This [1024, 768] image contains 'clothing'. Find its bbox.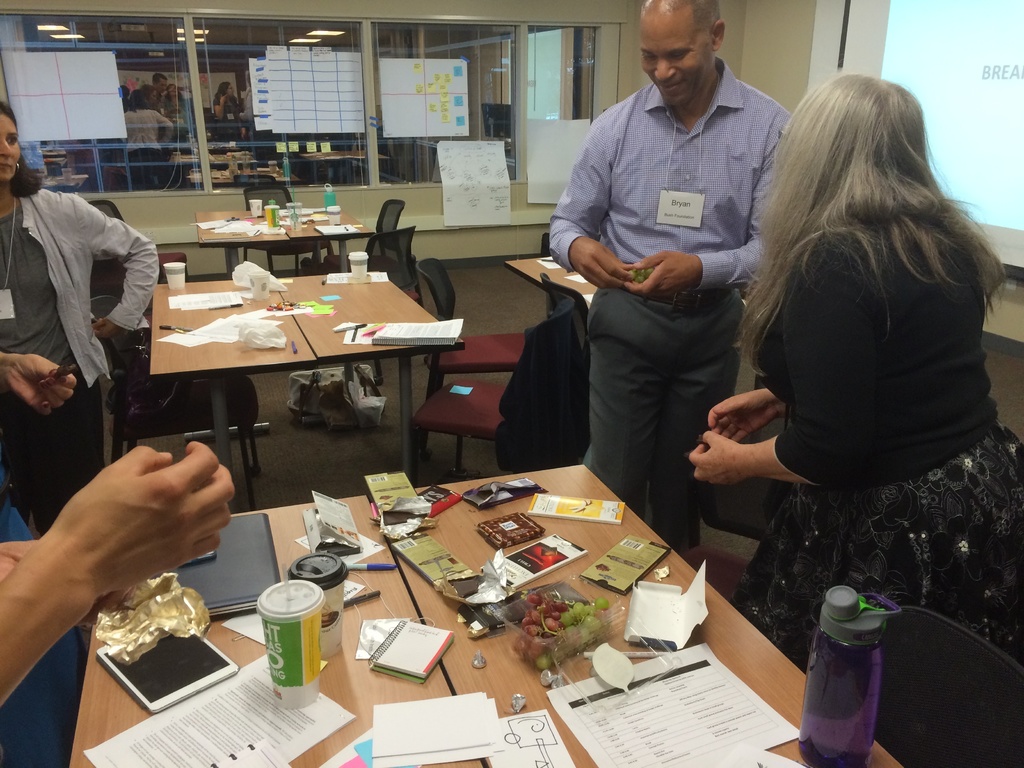
box(0, 491, 93, 767).
